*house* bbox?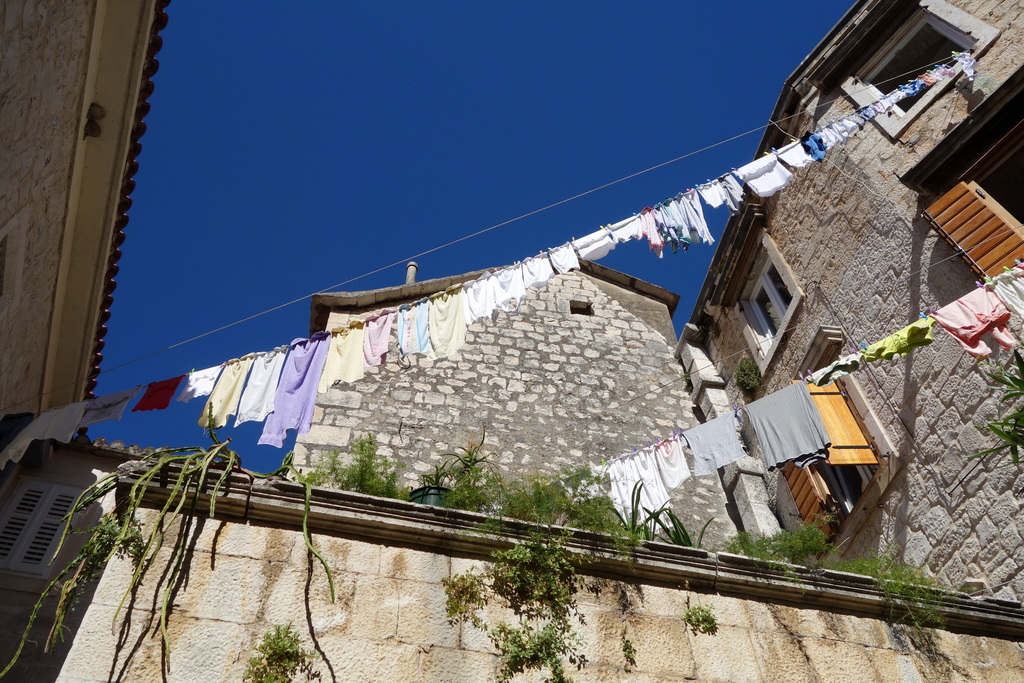
box=[0, 426, 1023, 682]
